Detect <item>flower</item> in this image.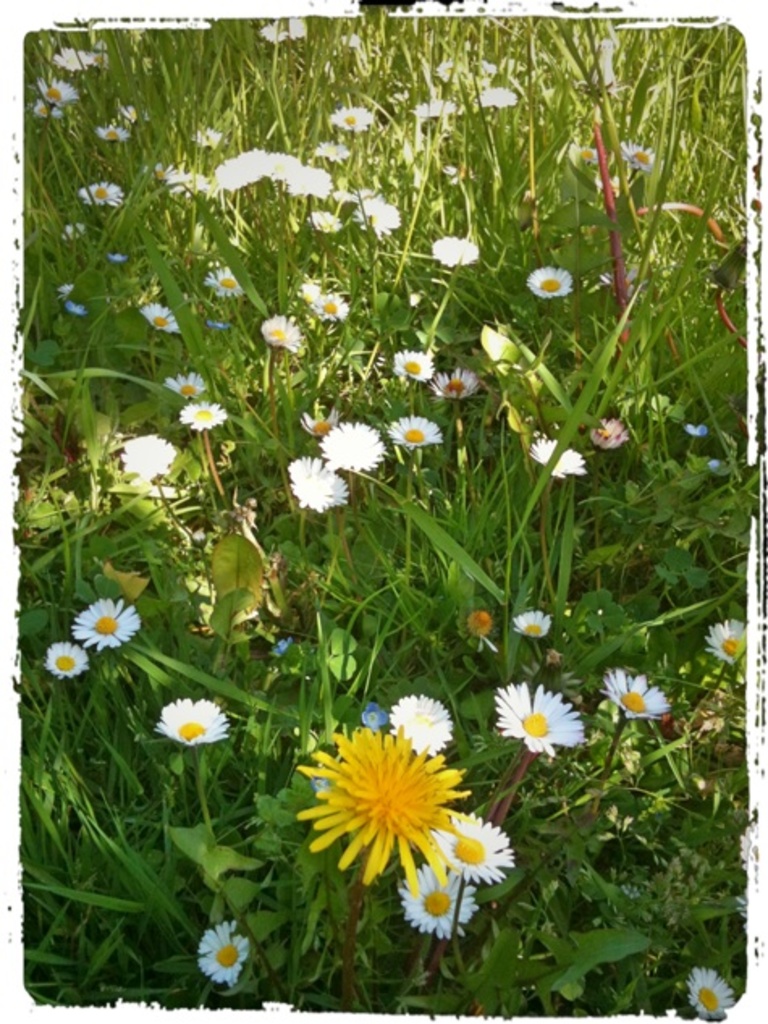
Detection: (529,437,590,479).
